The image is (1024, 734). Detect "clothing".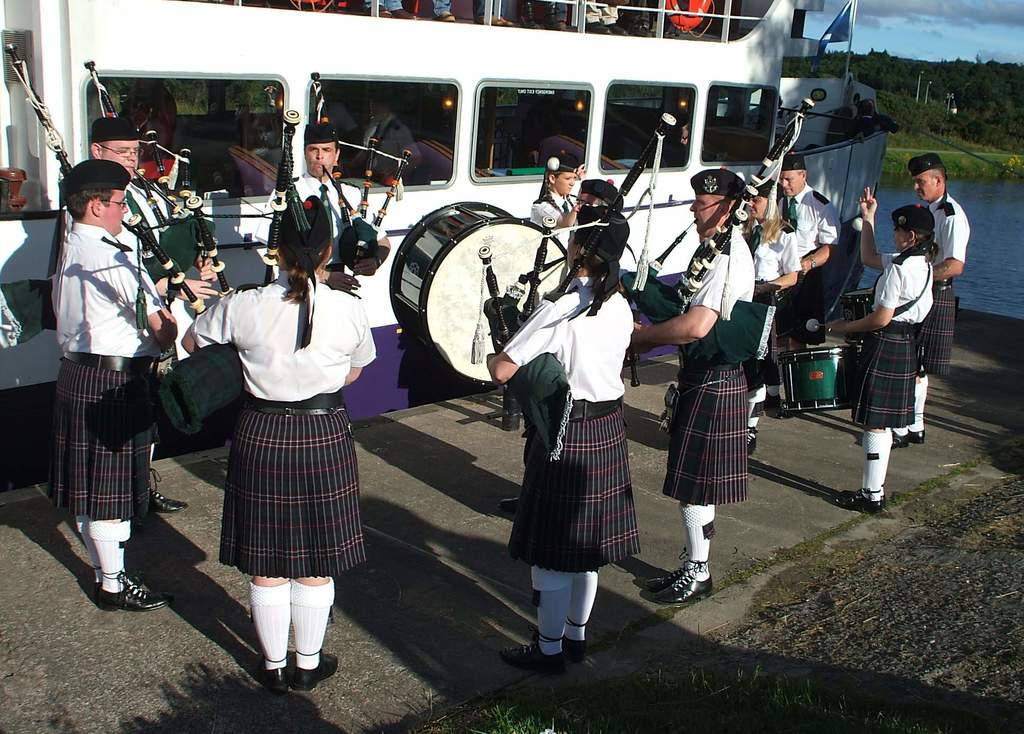
Detection: 191/268/377/578.
